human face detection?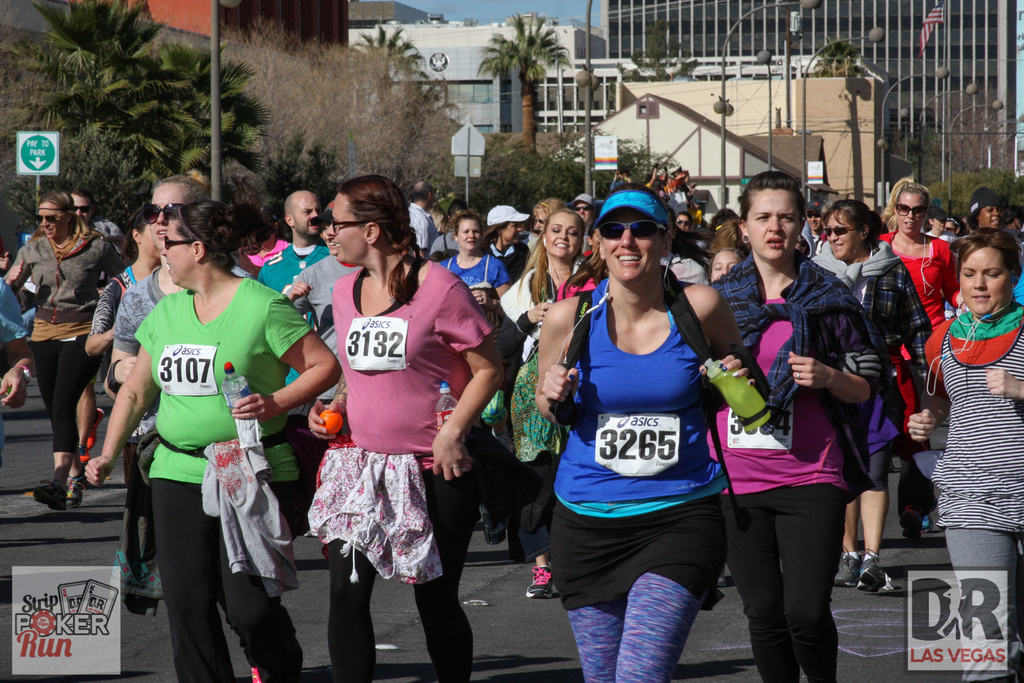
left=164, top=215, right=198, bottom=286
